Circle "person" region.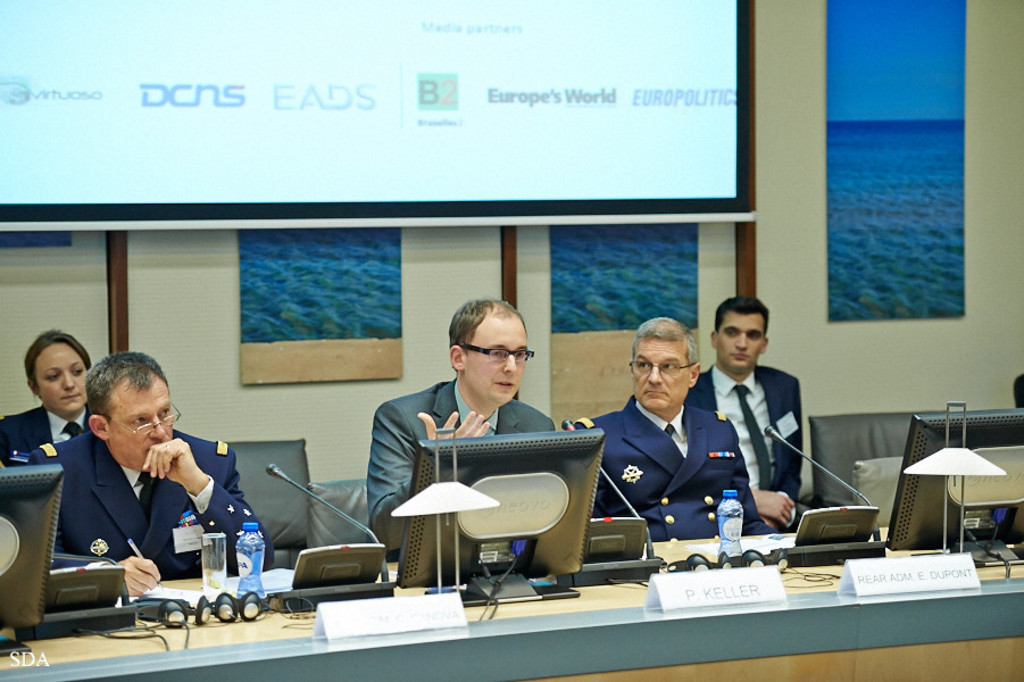
Region: rect(369, 296, 563, 579).
